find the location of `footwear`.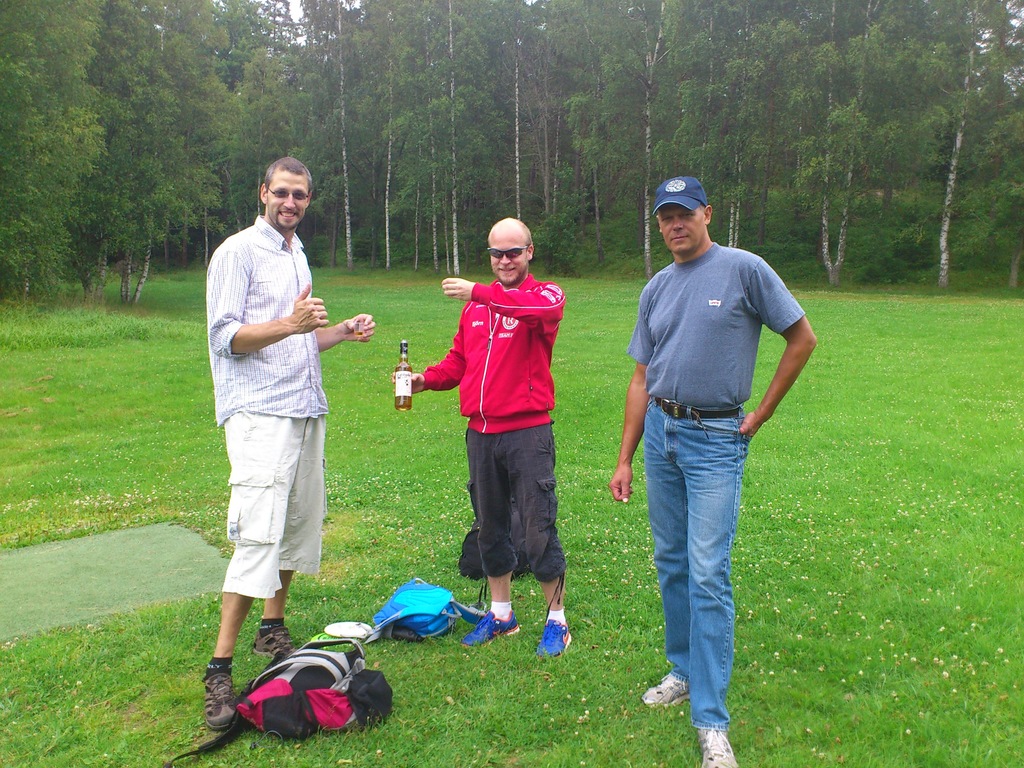
Location: [x1=200, y1=660, x2=235, y2=729].
